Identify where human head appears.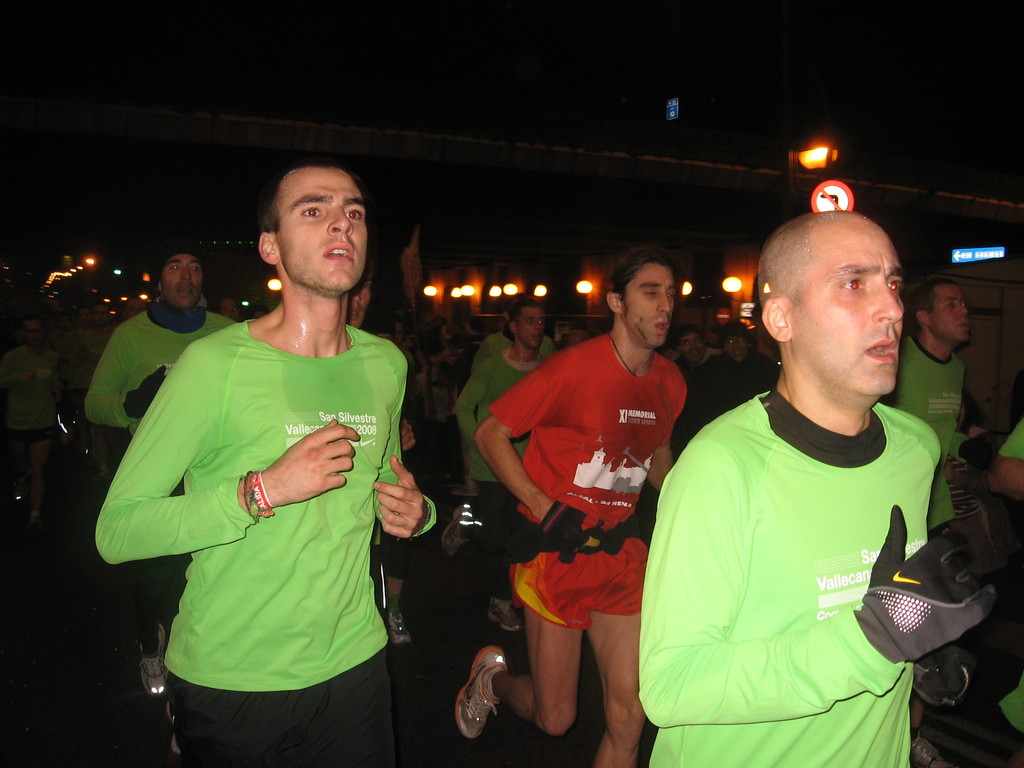
Appears at l=563, t=330, r=588, b=349.
